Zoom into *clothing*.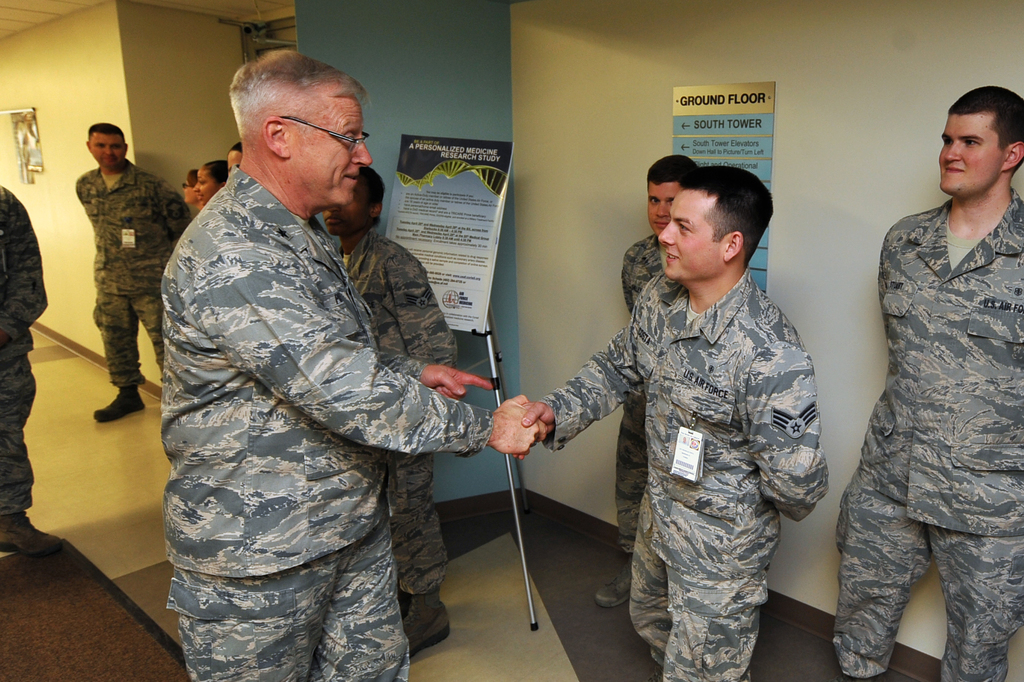
Zoom target: [540, 263, 830, 681].
